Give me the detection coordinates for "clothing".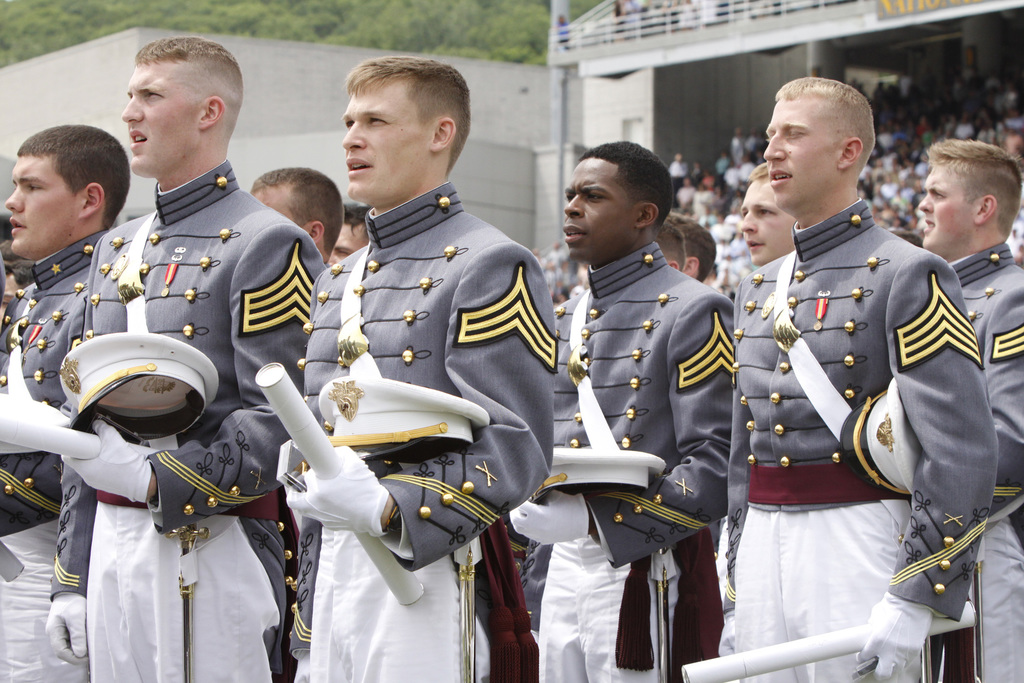
select_region(268, 169, 548, 682).
